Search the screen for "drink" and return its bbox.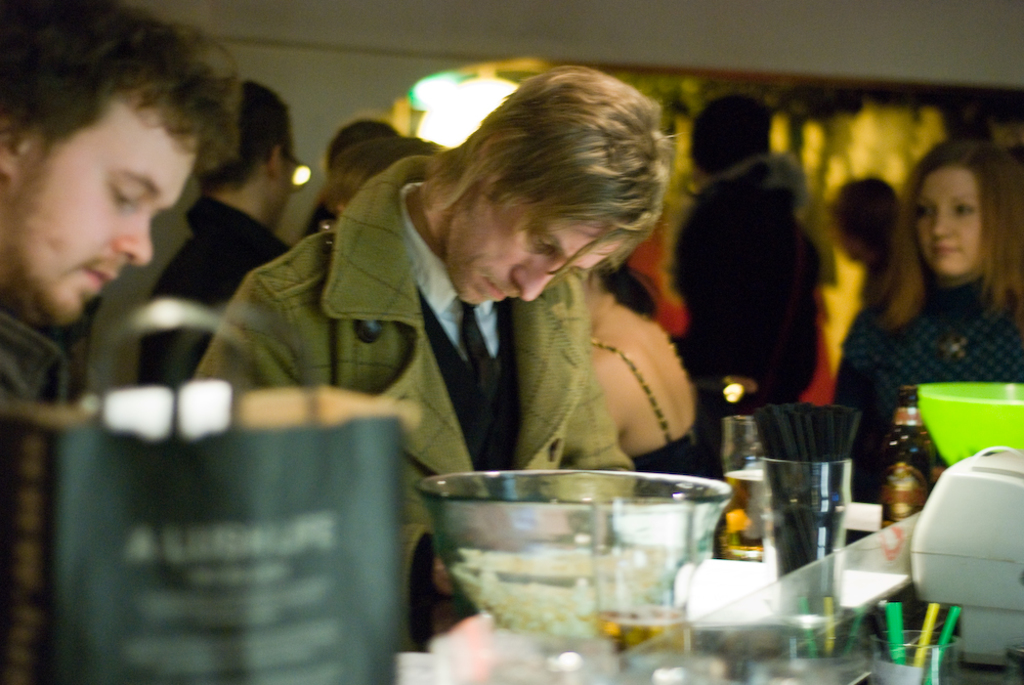
Found: region(719, 466, 763, 557).
